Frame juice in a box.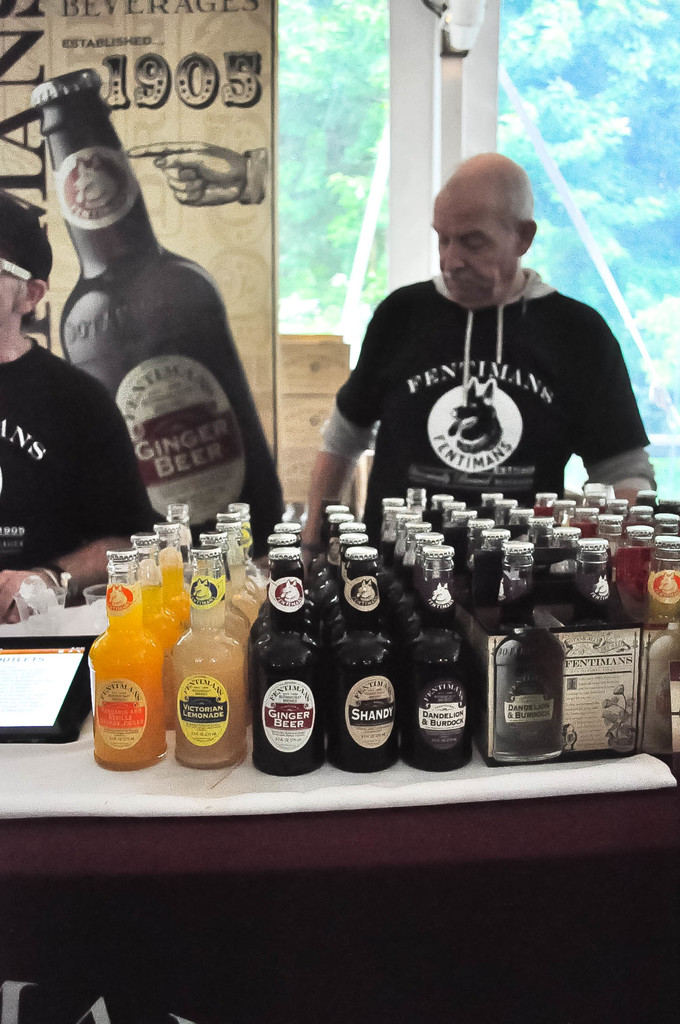
[x1=87, y1=587, x2=160, y2=764].
